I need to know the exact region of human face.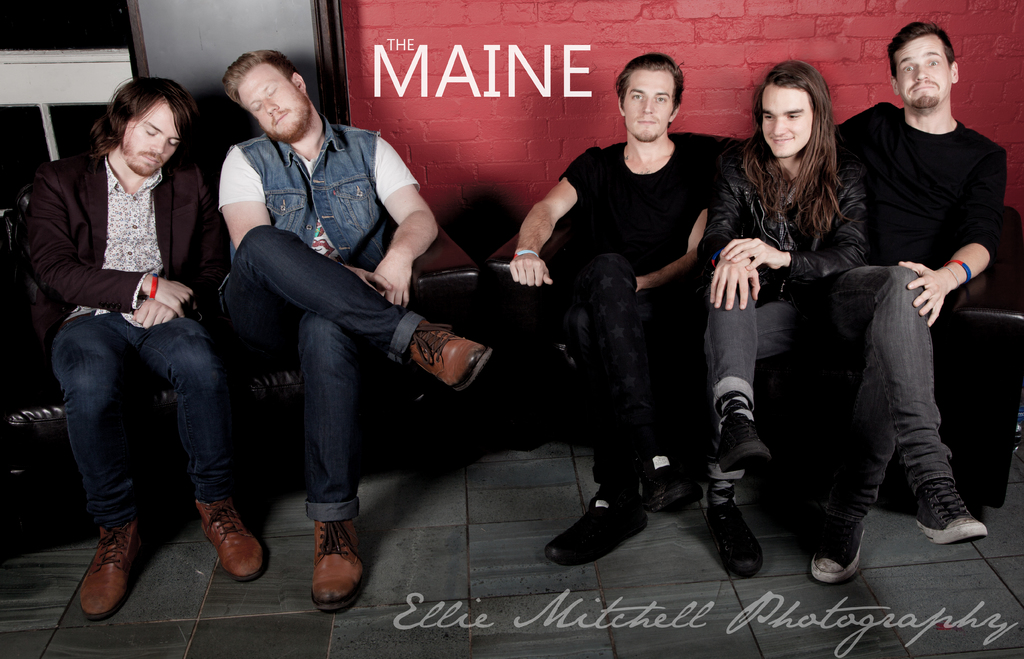
Region: rect(113, 95, 176, 184).
